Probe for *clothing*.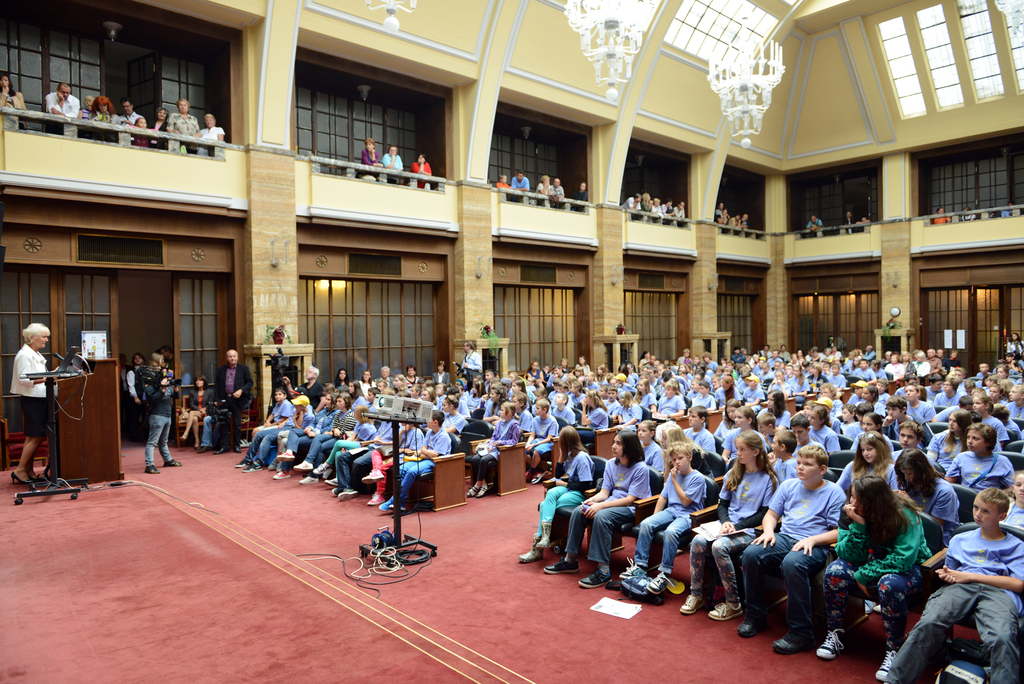
Probe result: BBox(744, 389, 760, 400).
